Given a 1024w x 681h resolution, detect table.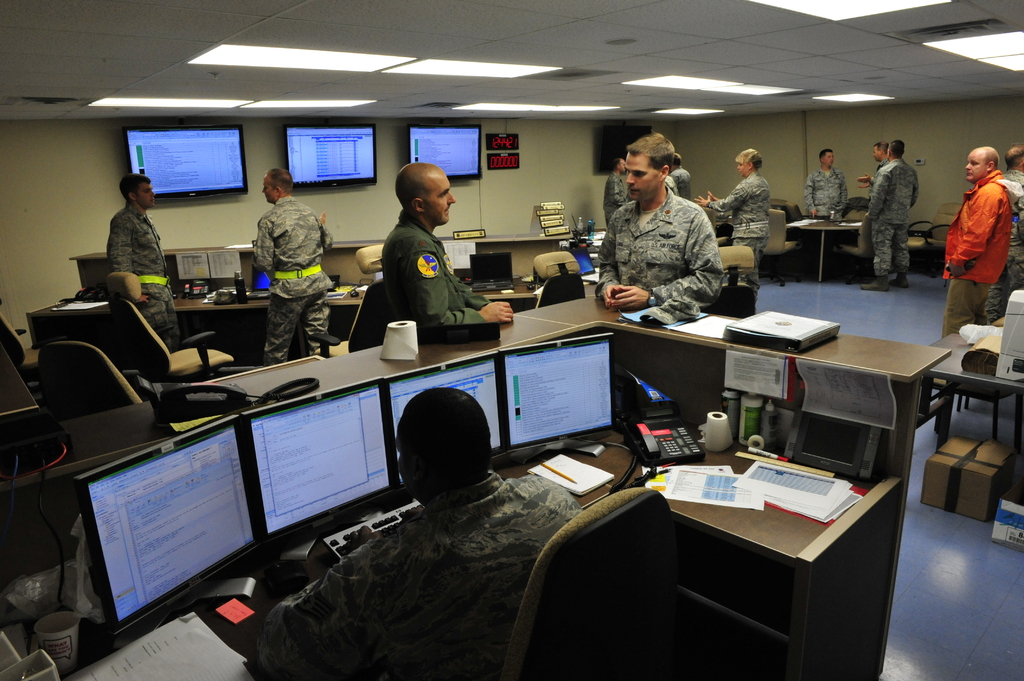
792:207:866:282.
